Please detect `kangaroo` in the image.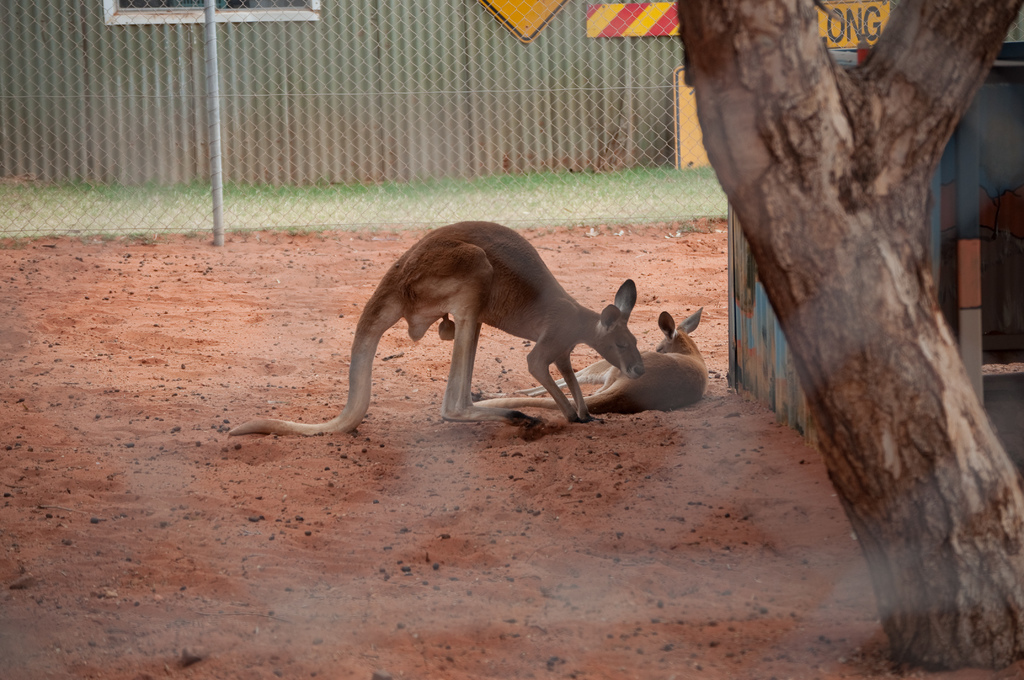
[left=471, top=301, right=706, bottom=416].
